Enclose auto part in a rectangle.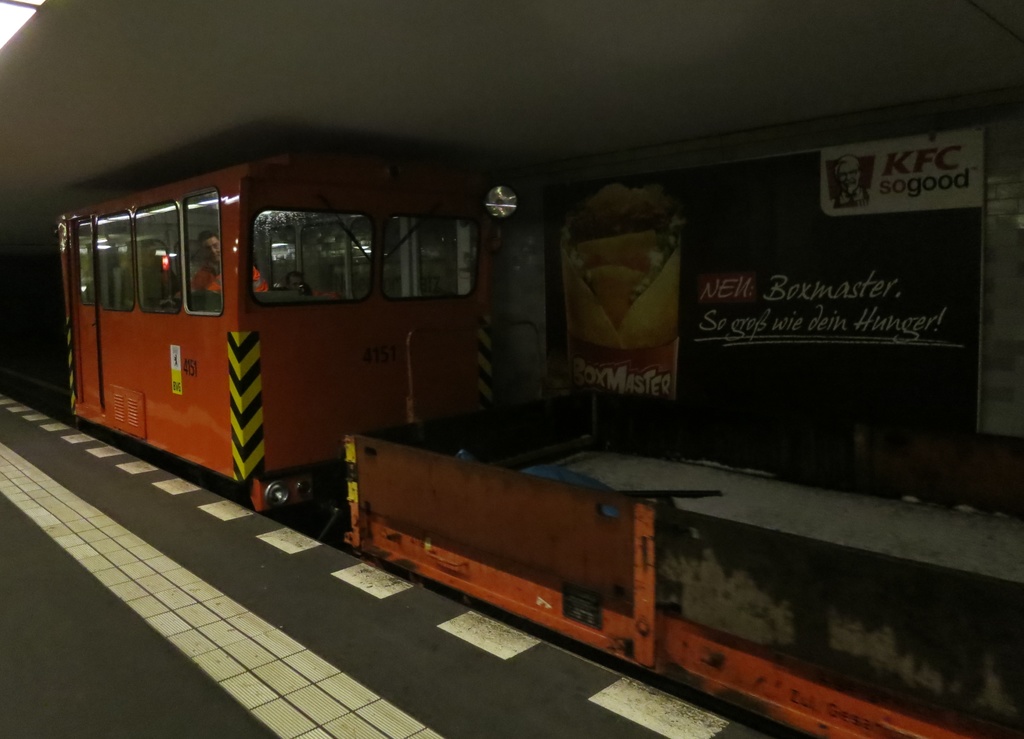
64, 120, 1020, 738.
